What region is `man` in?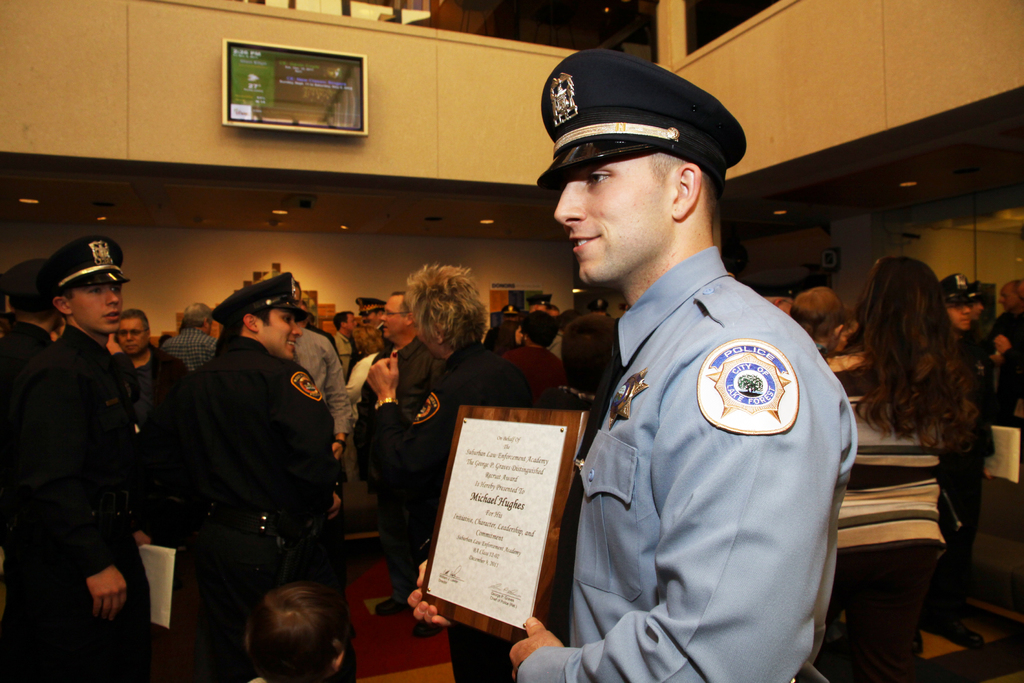
box=[484, 303, 526, 341].
